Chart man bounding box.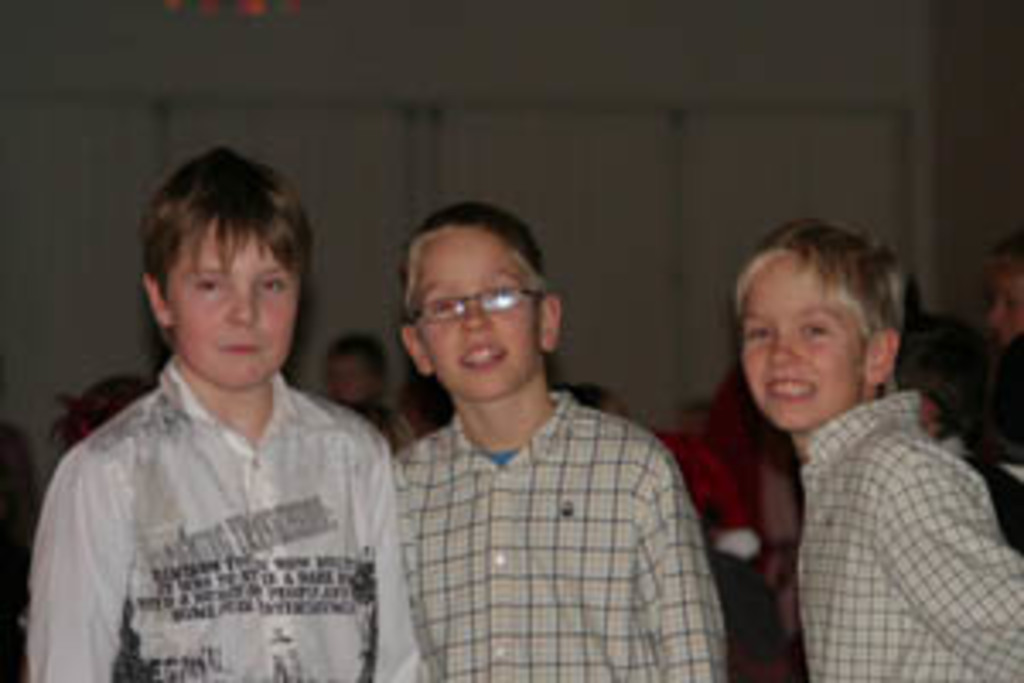
Charted: <region>24, 150, 416, 669</region>.
